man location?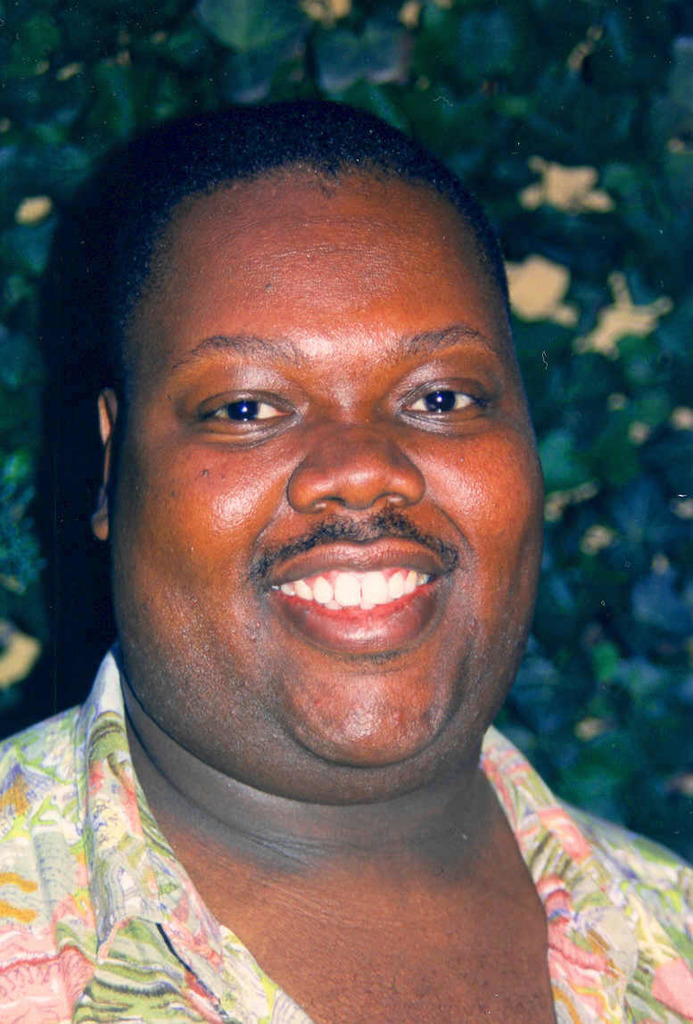
locate(0, 153, 692, 986)
